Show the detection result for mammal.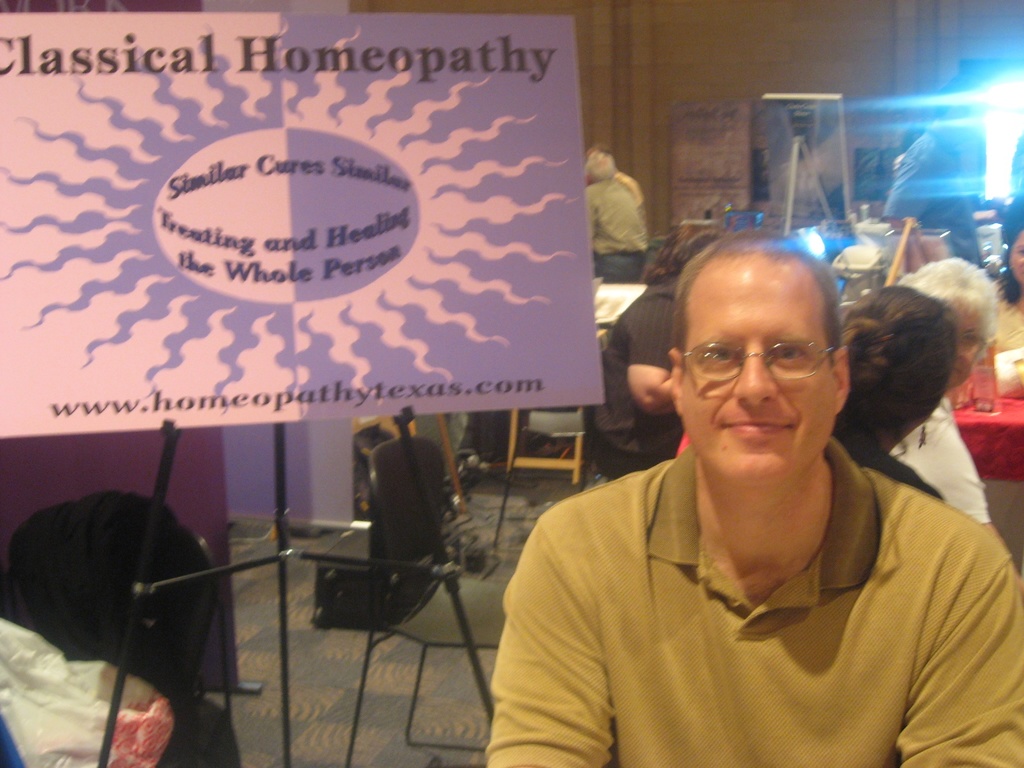
BBox(987, 225, 1023, 352).
